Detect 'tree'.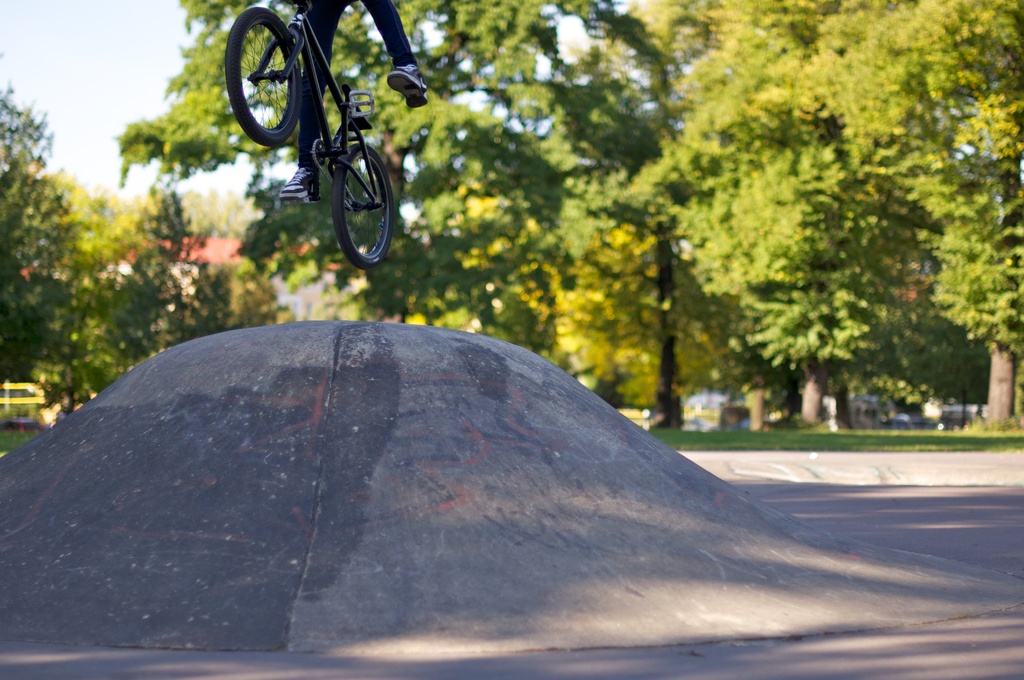
Detected at {"left": 495, "top": 0, "right": 796, "bottom": 466}.
